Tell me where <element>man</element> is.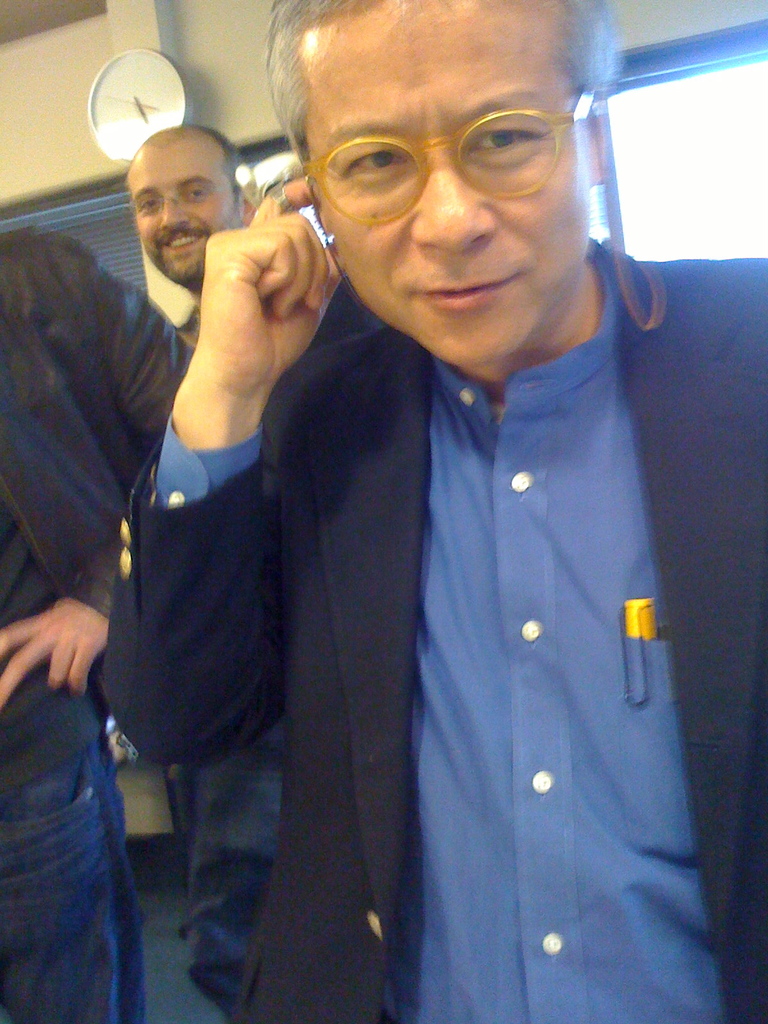
<element>man</element> is at box=[0, 221, 198, 1023].
